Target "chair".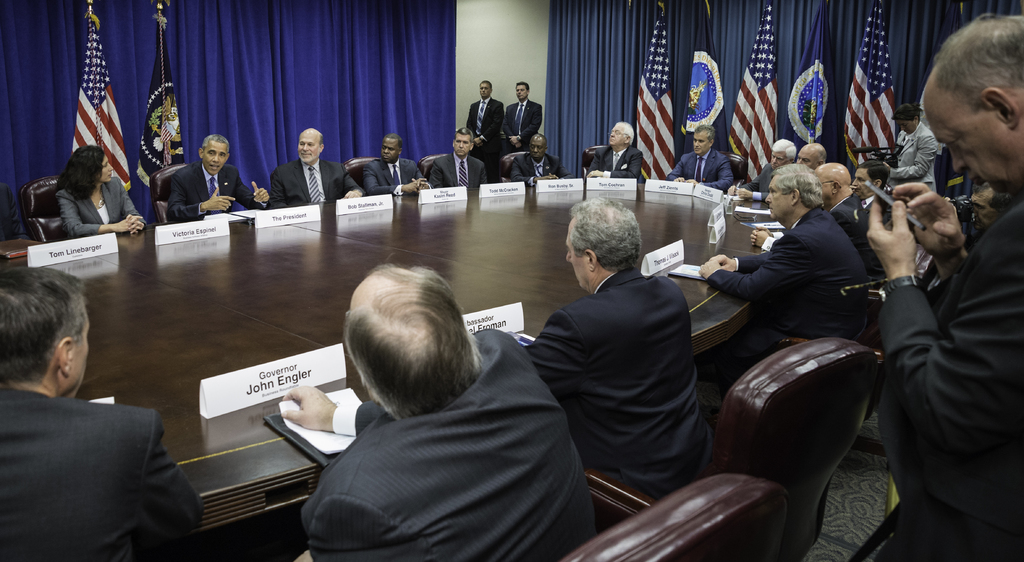
Target region: 748, 244, 939, 465.
